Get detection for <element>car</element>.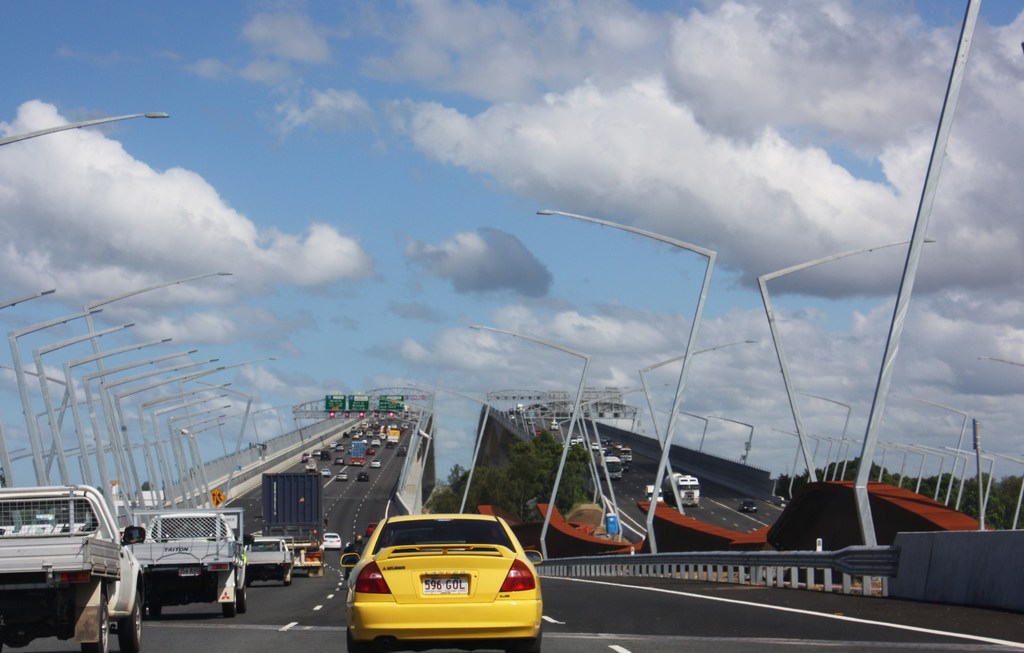
Detection: <box>333,515,546,650</box>.
